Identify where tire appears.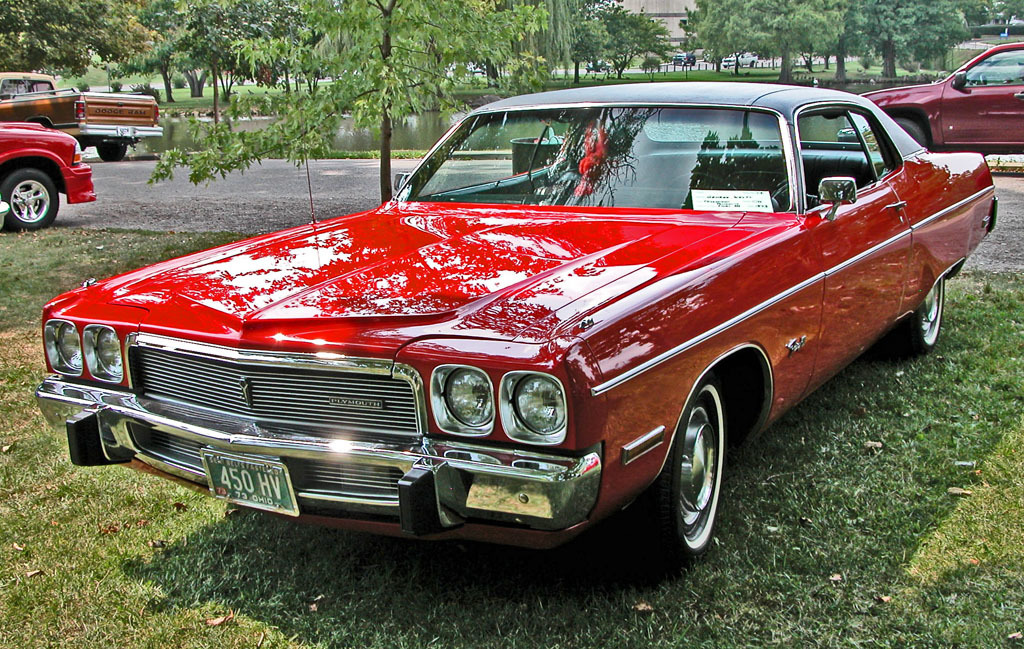
Appears at pyautogui.locateOnScreen(0, 170, 59, 228).
